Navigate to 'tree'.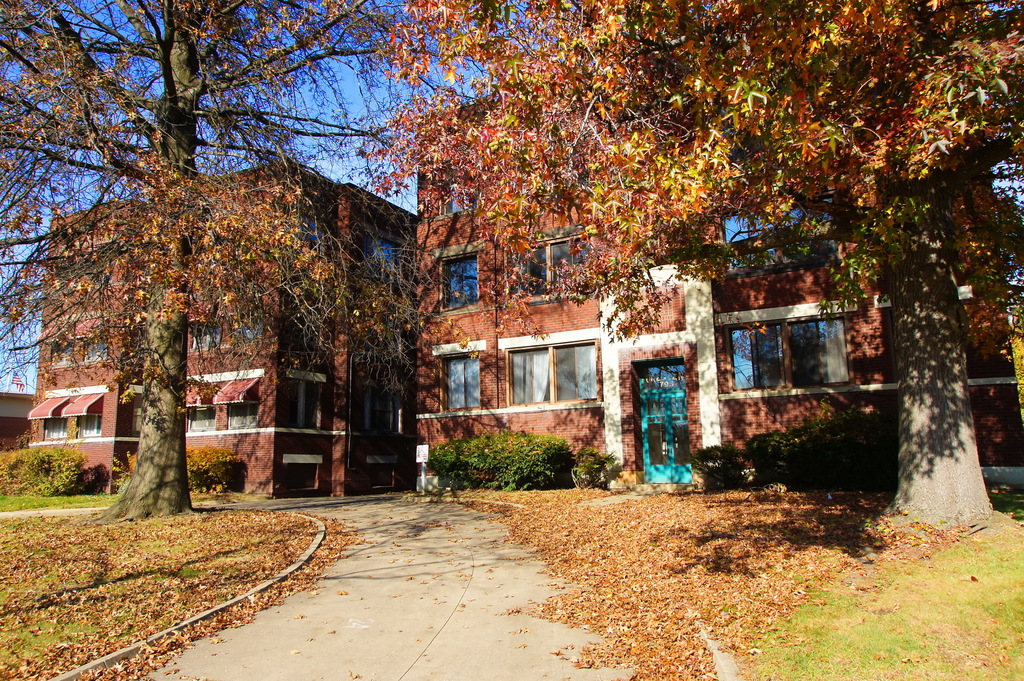
Navigation target: box(0, 0, 491, 517).
